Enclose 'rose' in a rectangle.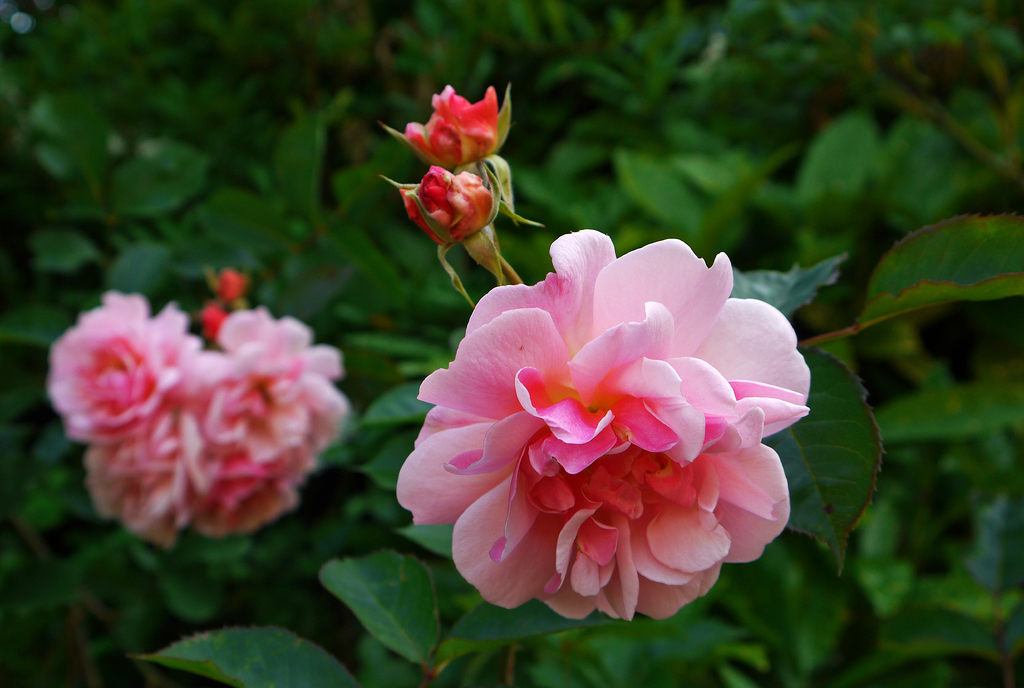
[x1=44, y1=289, x2=195, y2=447].
